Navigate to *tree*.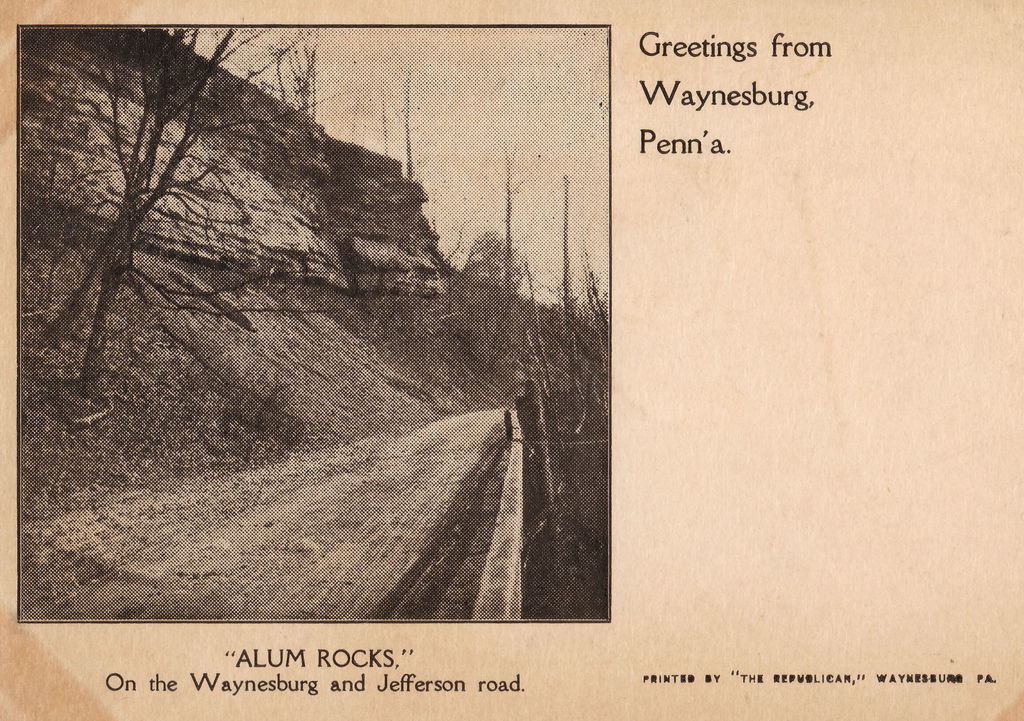
Navigation target: 461:278:635:628.
